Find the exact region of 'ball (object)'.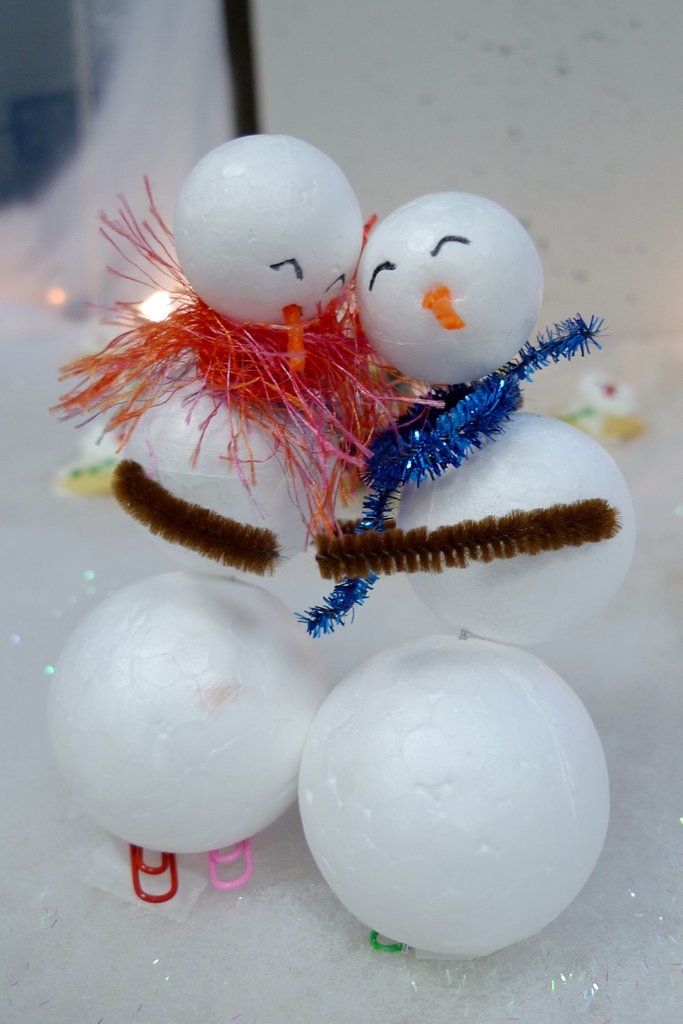
Exact region: l=294, t=634, r=615, b=958.
